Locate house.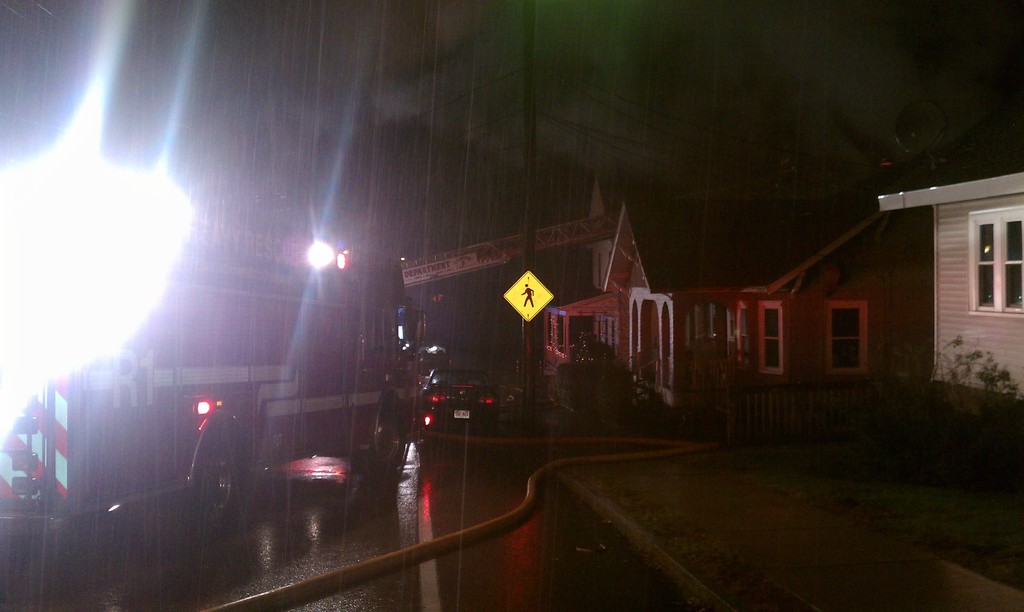
Bounding box: pyautogui.locateOnScreen(866, 150, 1023, 417).
